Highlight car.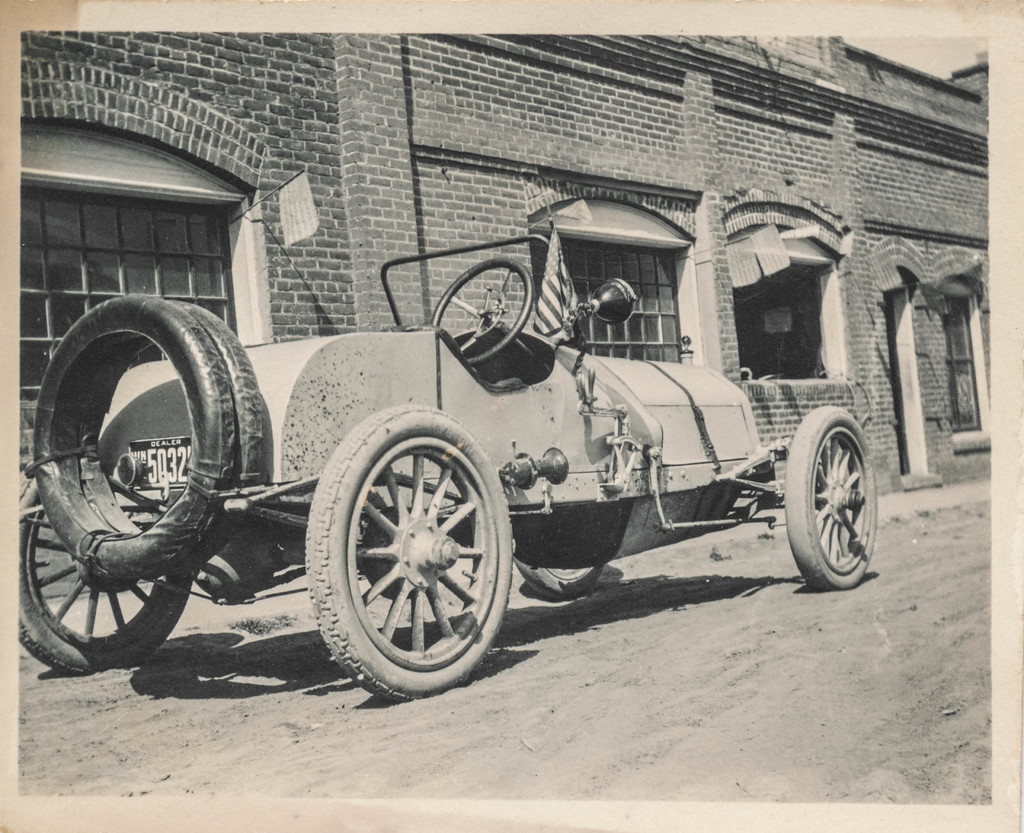
Highlighted region: left=48, top=217, right=883, bottom=699.
